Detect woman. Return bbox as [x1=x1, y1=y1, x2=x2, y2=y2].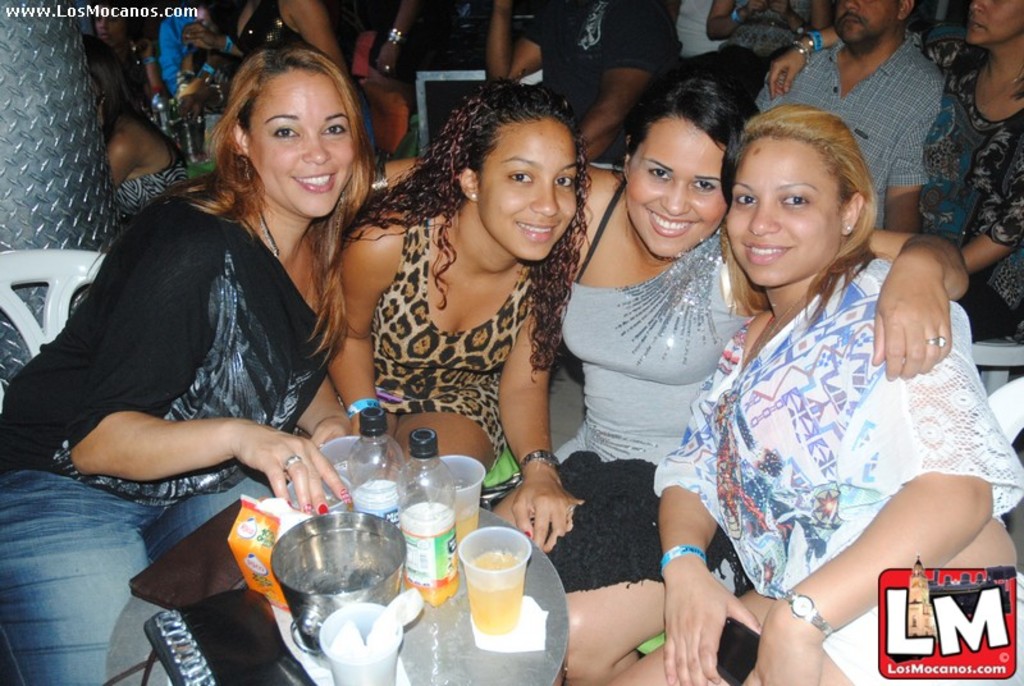
[x1=81, y1=38, x2=179, y2=225].
